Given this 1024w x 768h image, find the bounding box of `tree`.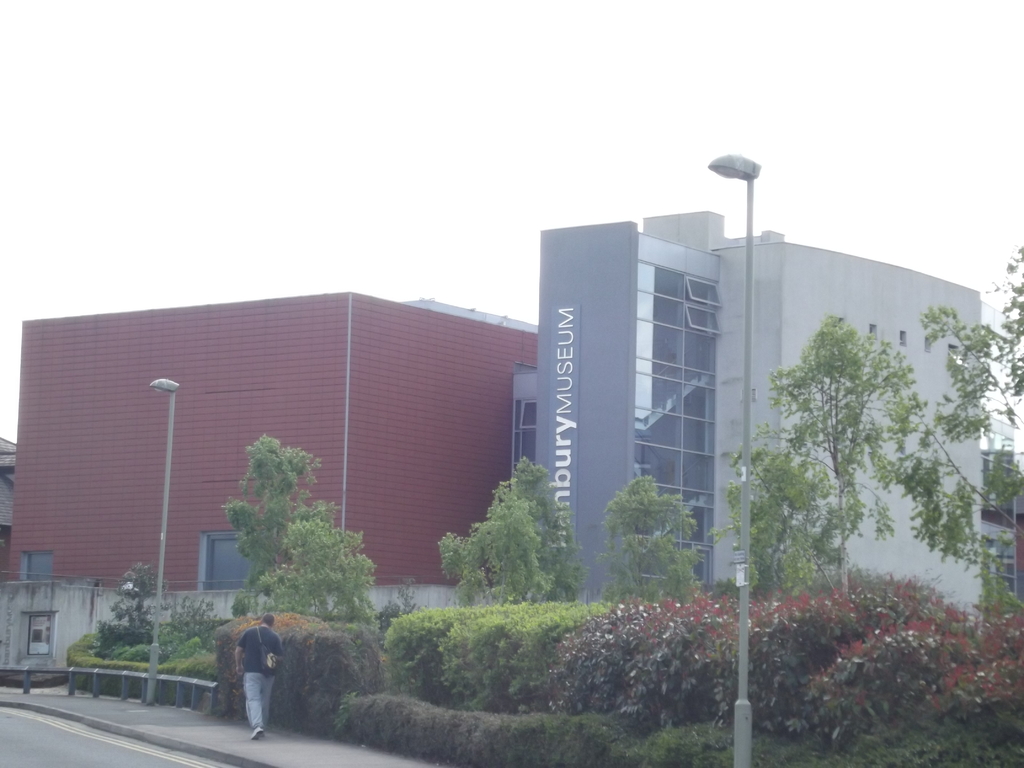
locate(219, 433, 318, 618).
